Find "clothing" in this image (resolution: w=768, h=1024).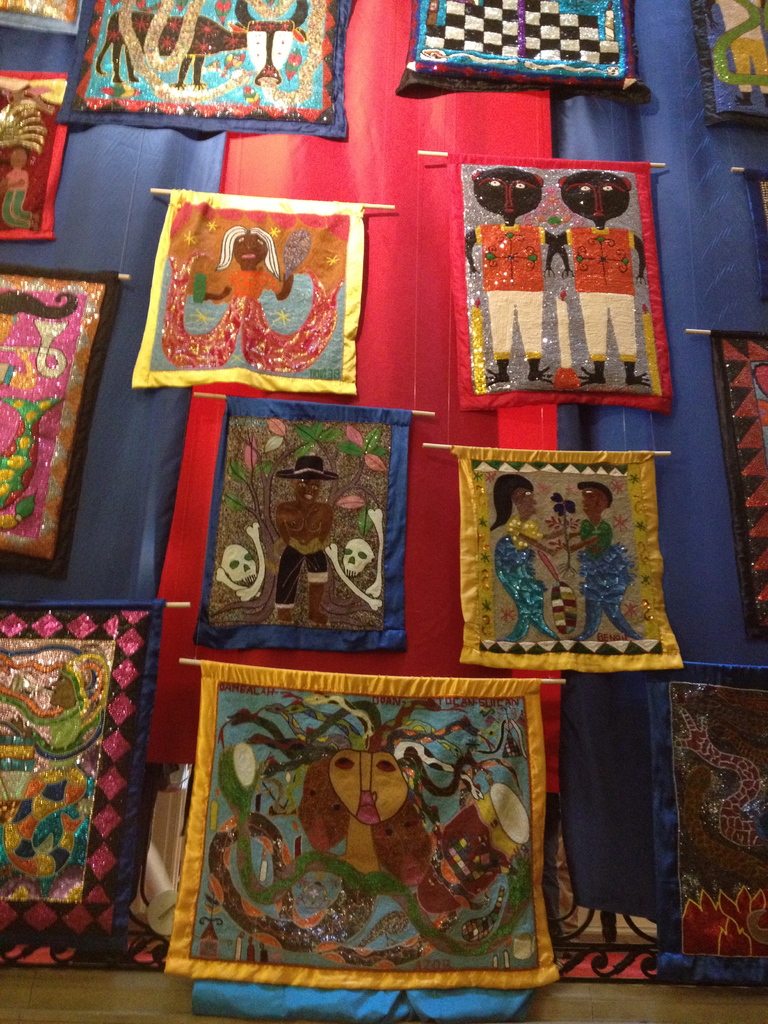
<bbox>719, 0, 767, 92</bbox>.
